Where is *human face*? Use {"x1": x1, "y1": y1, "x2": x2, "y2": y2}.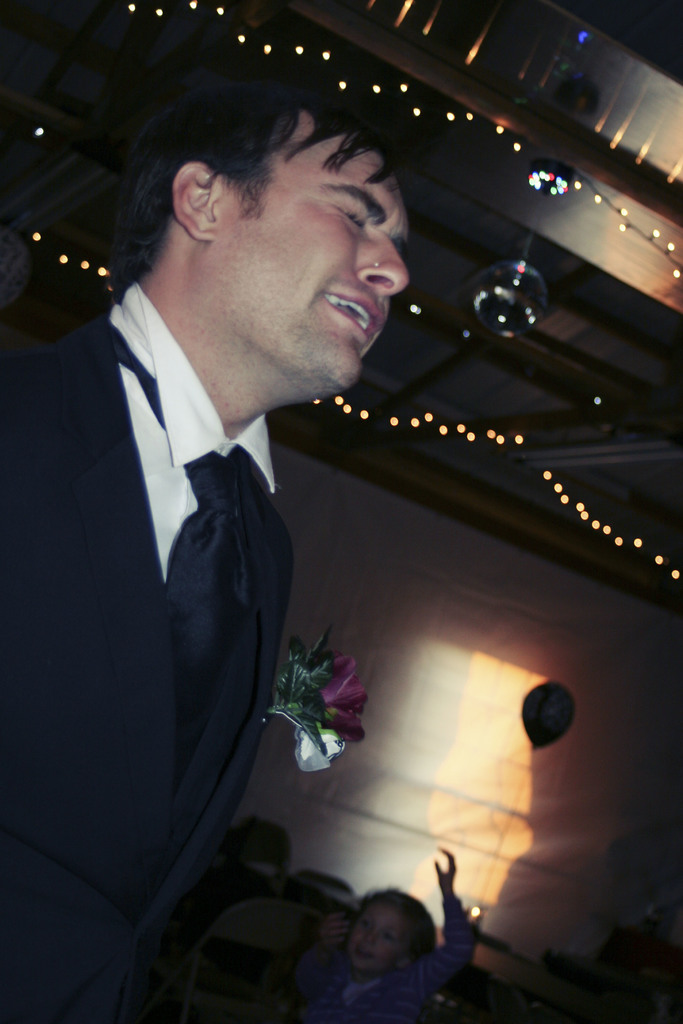
{"x1": 205, "y1": 120, "x2": 410, "y2": 401}.
